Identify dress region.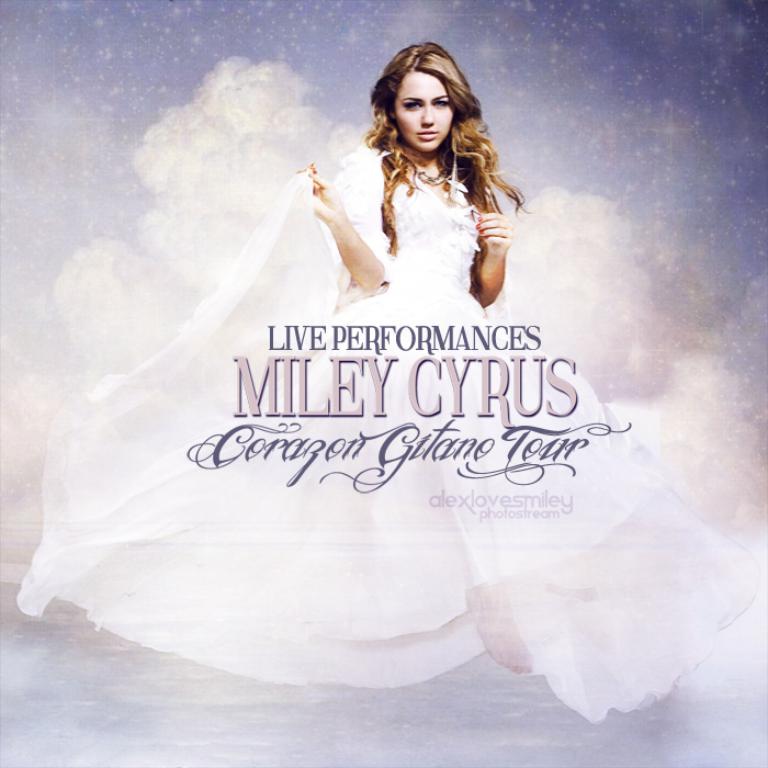
Region: {"x1": 11, "y1": 140, "x2": 767, "y2": 724}.
